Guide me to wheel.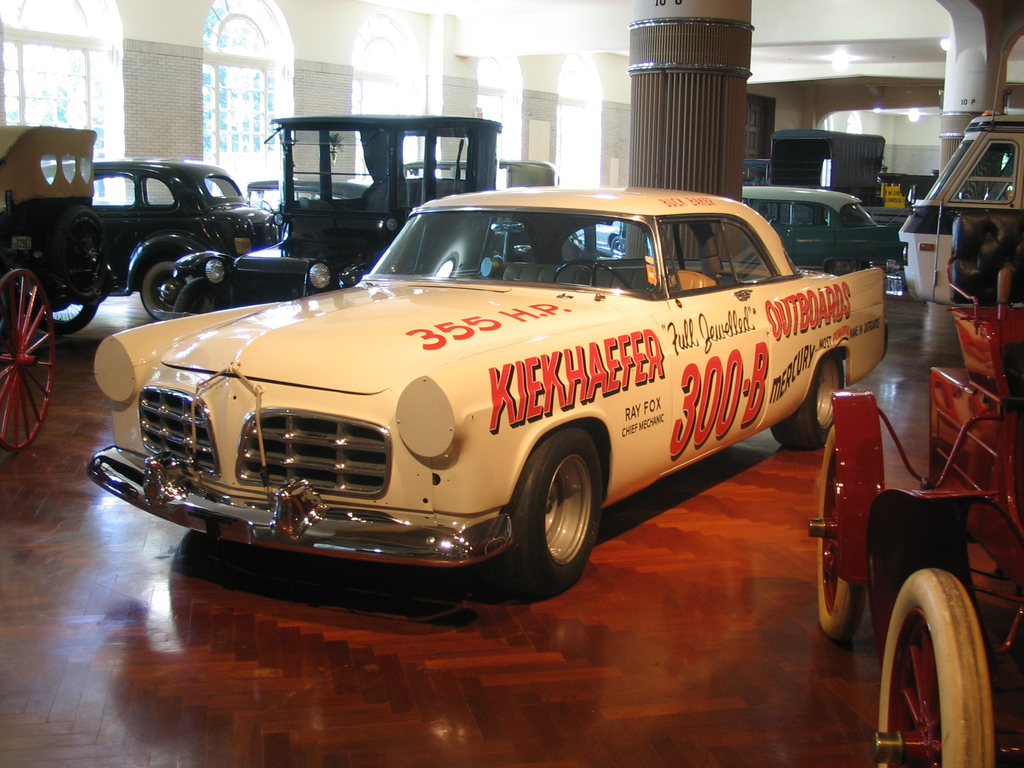
Guidance: 51, 205, 108, 298.
